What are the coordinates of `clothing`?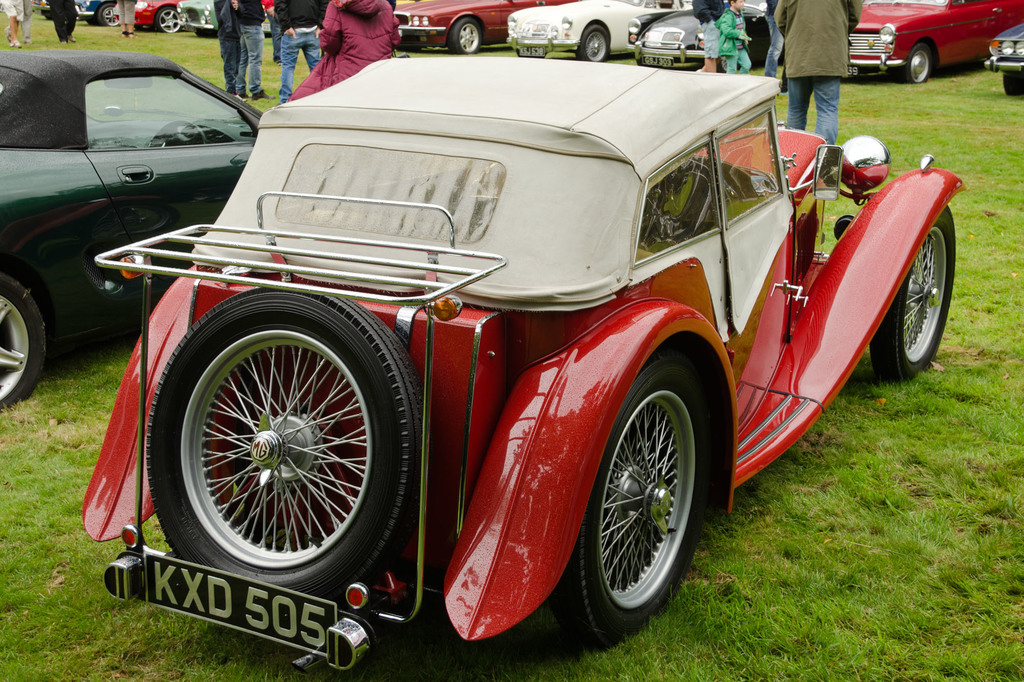
(x1=47, y1=0, x2=79, y2=44).
